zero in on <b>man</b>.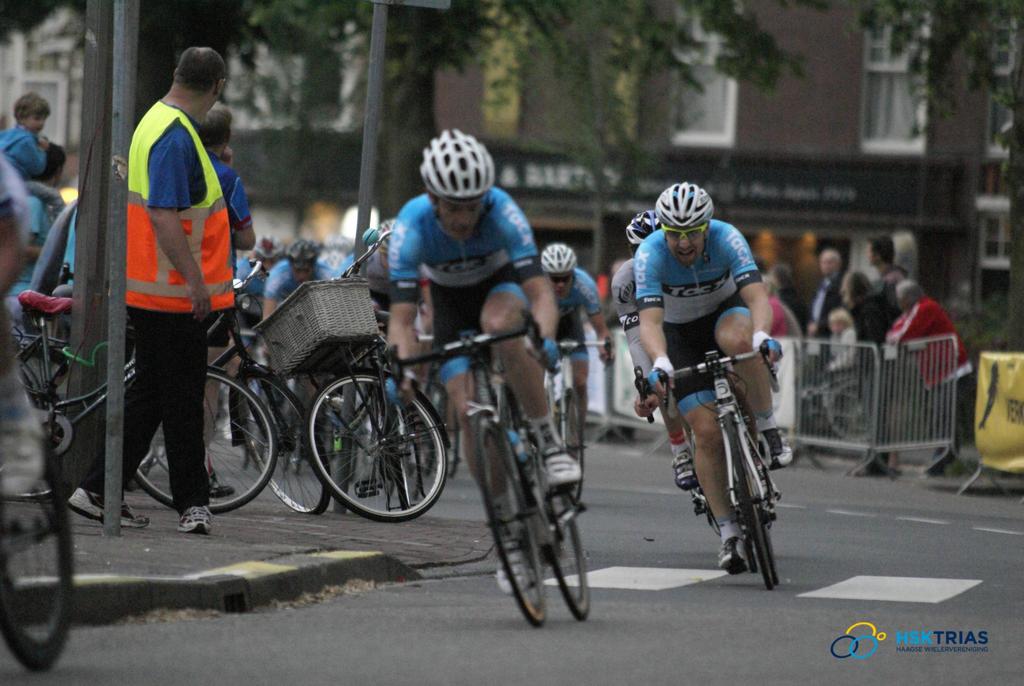
Zeroed in: [x1=265, y1=235, x2=341, y2=449].
